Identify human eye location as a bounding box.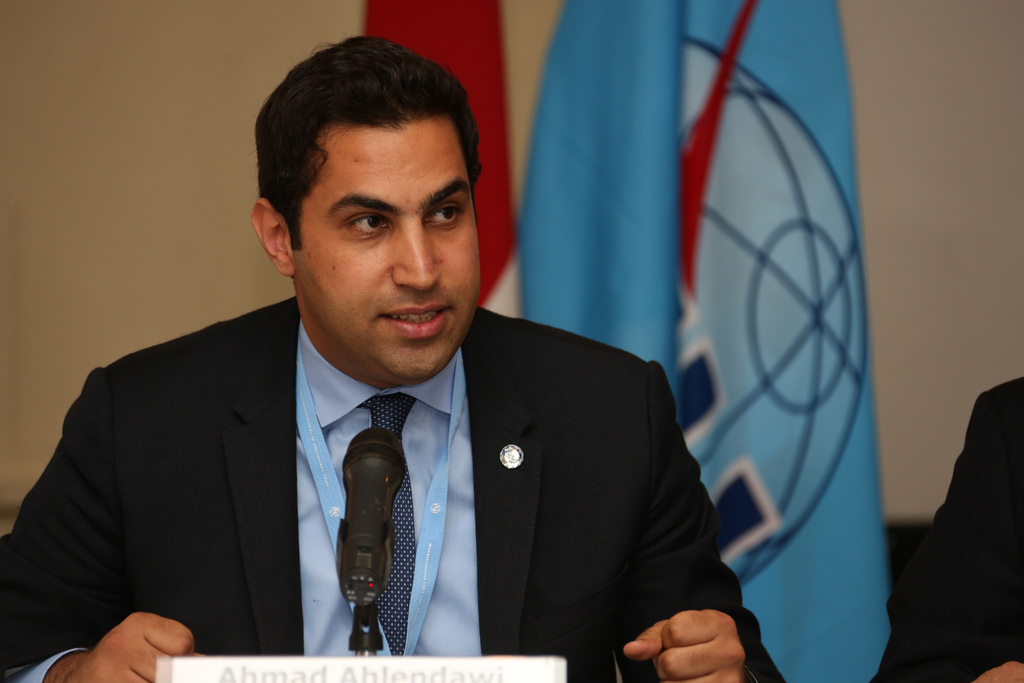
locate(345, 211, 388, 238).
